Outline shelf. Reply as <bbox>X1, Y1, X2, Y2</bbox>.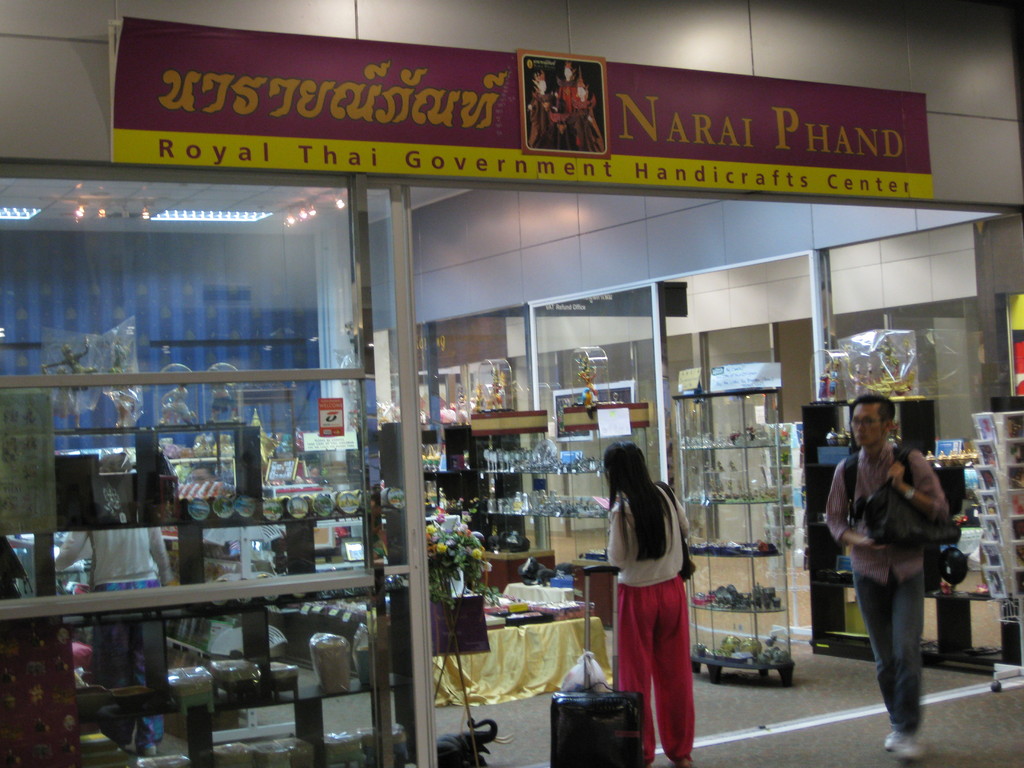
<bbox>915, 456, 996, 668</bbox>.
